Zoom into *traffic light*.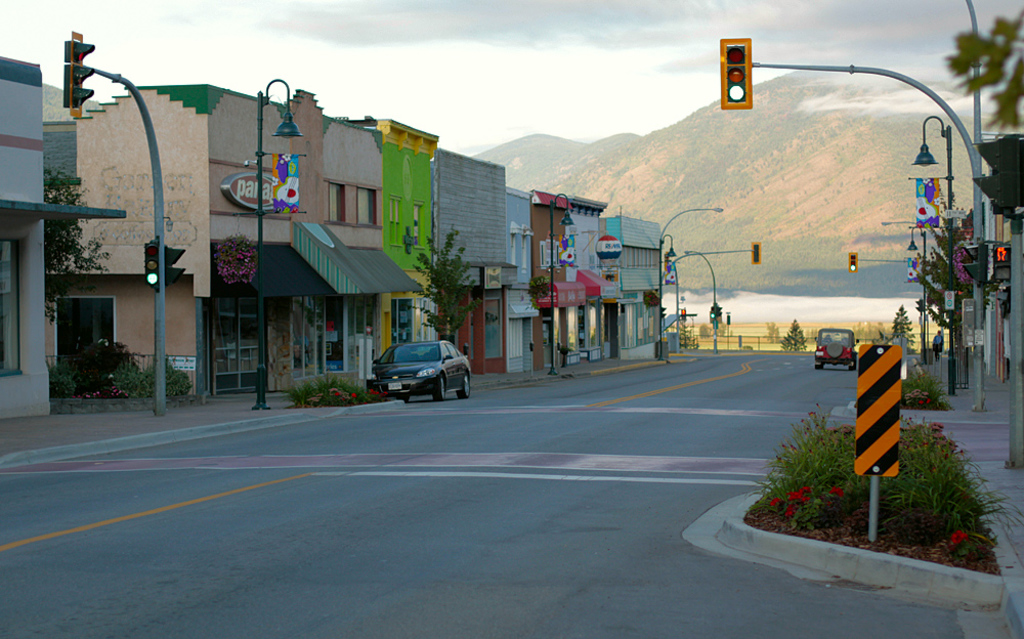
Zoom target: <box>848,249,859,273</box>.
